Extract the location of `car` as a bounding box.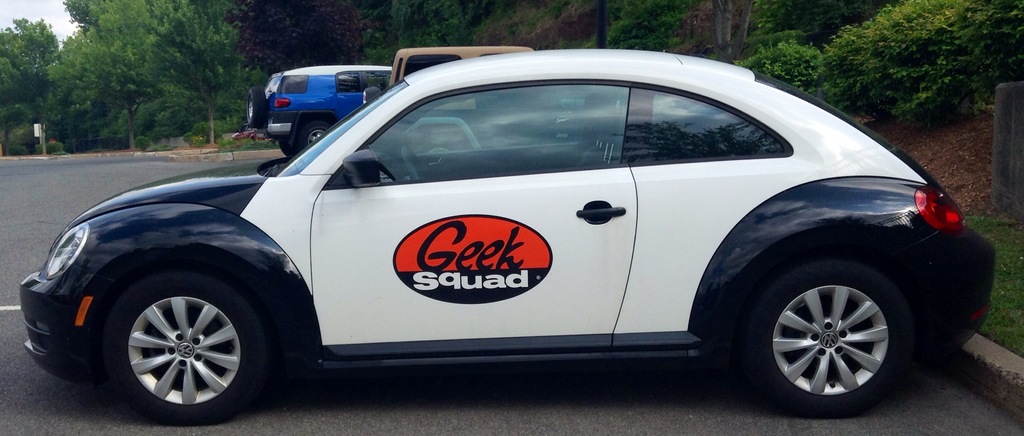
[x1=21, y1=44, x2=963, y2=424].
